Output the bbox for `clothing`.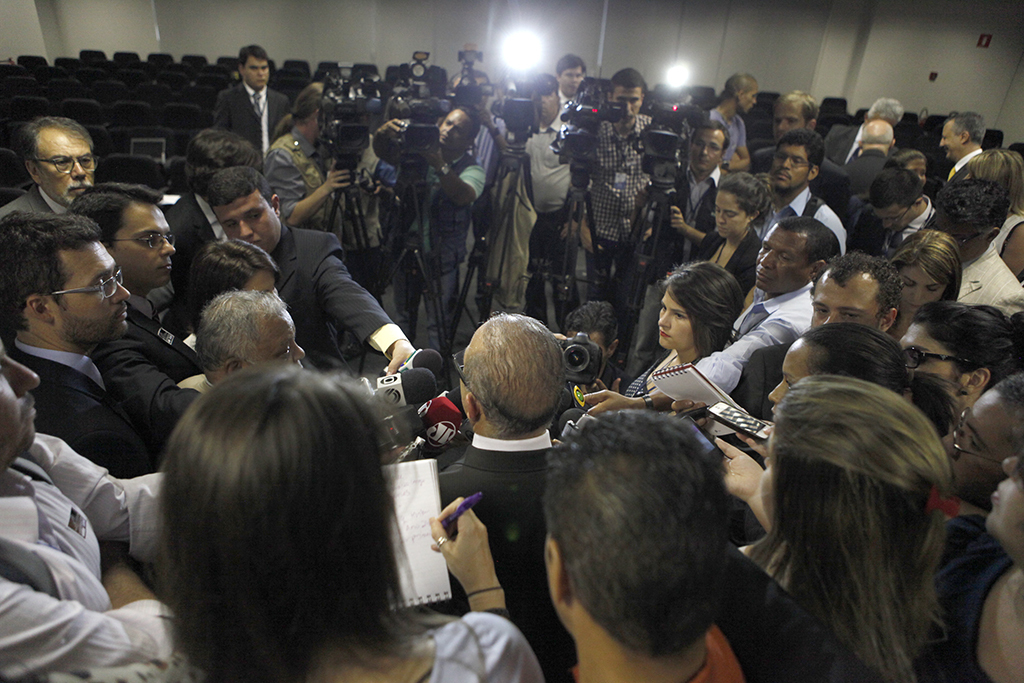
(x1=15, y1=347, x2=153, y2=475).
